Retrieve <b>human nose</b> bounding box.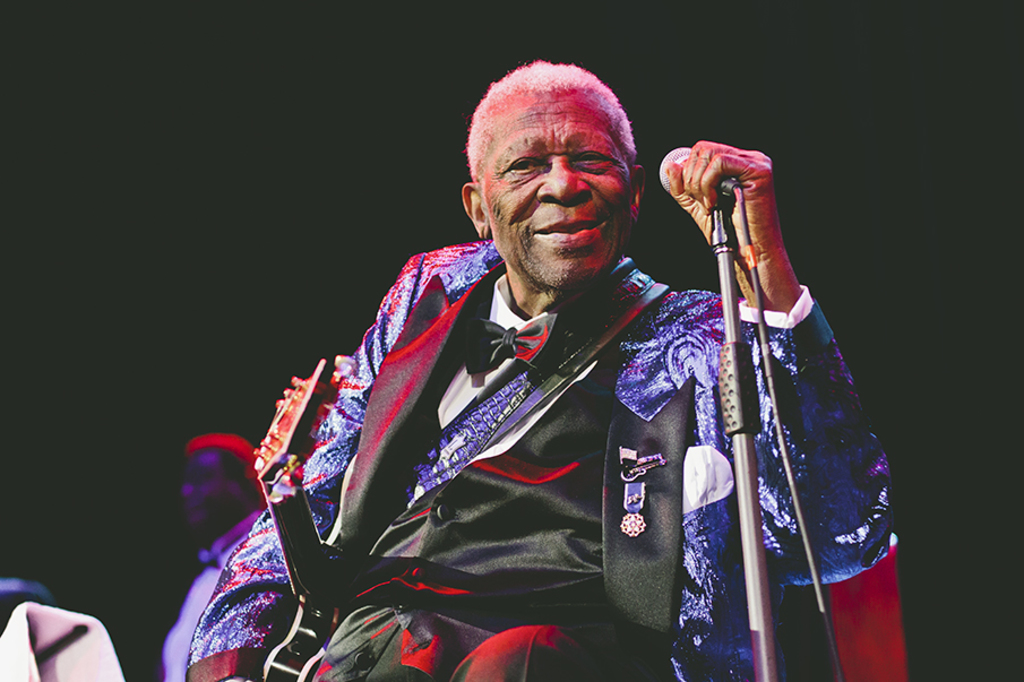
Bounding box: 536,154,590,196.
